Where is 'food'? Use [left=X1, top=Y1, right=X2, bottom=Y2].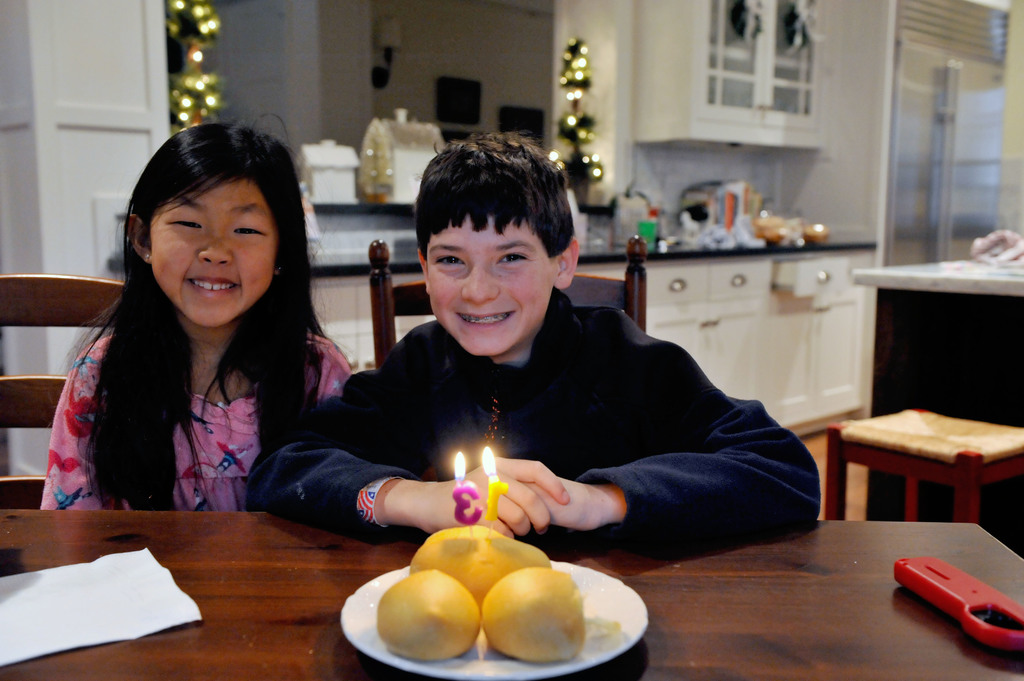
[left=482, top=565, right=588, bottom=664].
